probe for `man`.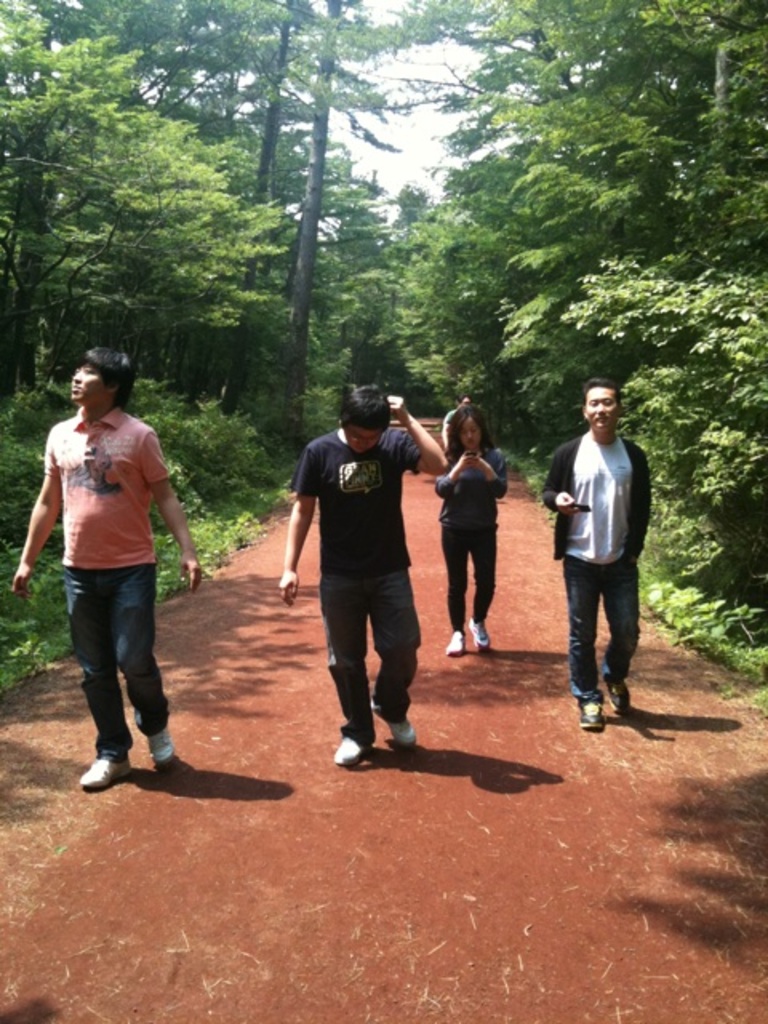
Probe result: l=278, t=382, r=445, b=766.
